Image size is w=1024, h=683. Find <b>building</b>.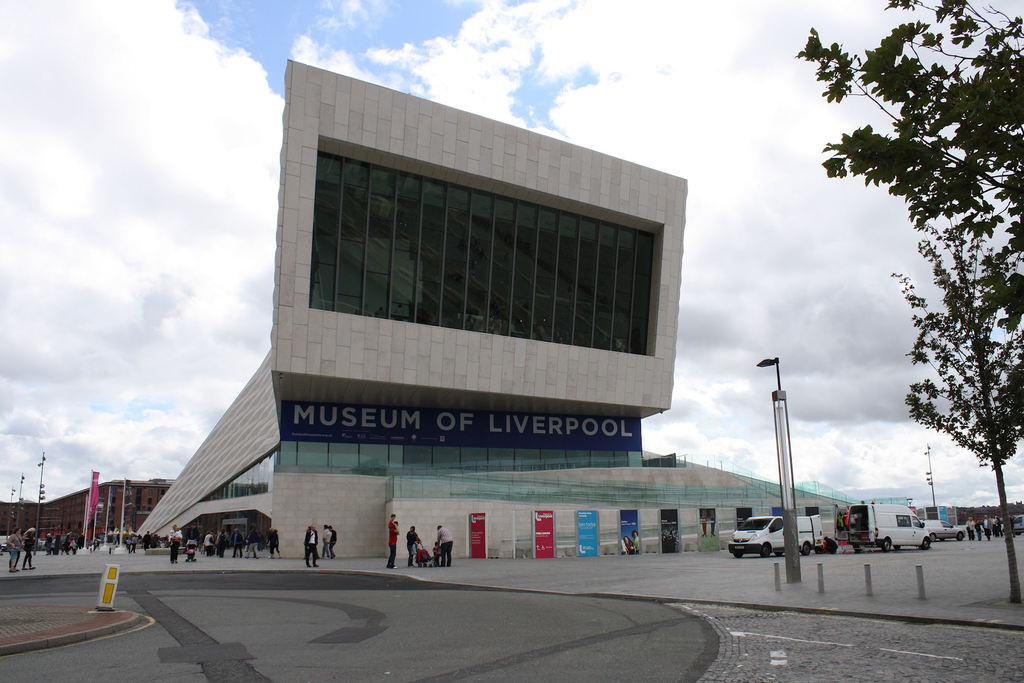
crop(134, 59, 849, 561).
